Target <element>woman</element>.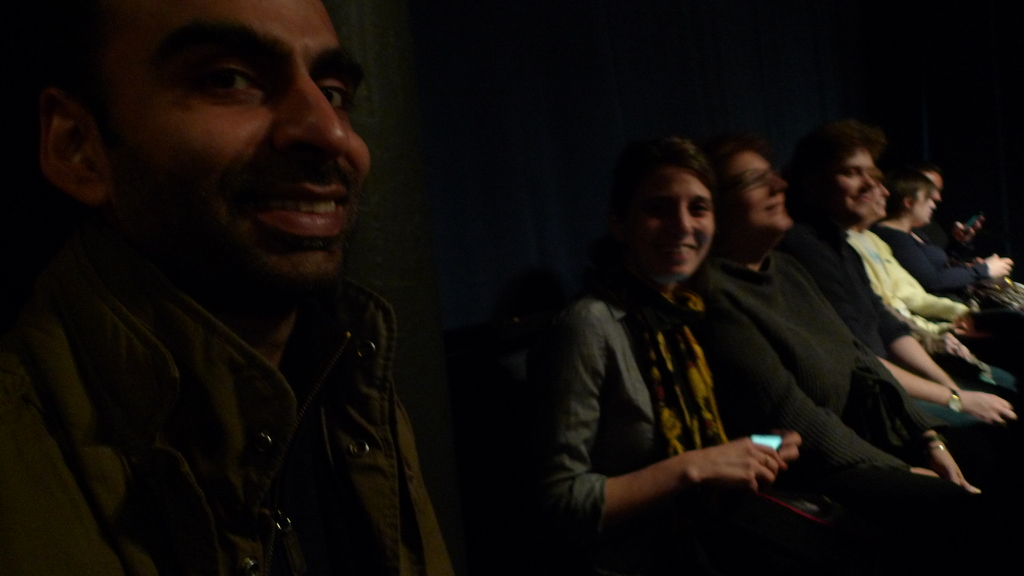
Target region: box=[879, 171, 1020, 360].
